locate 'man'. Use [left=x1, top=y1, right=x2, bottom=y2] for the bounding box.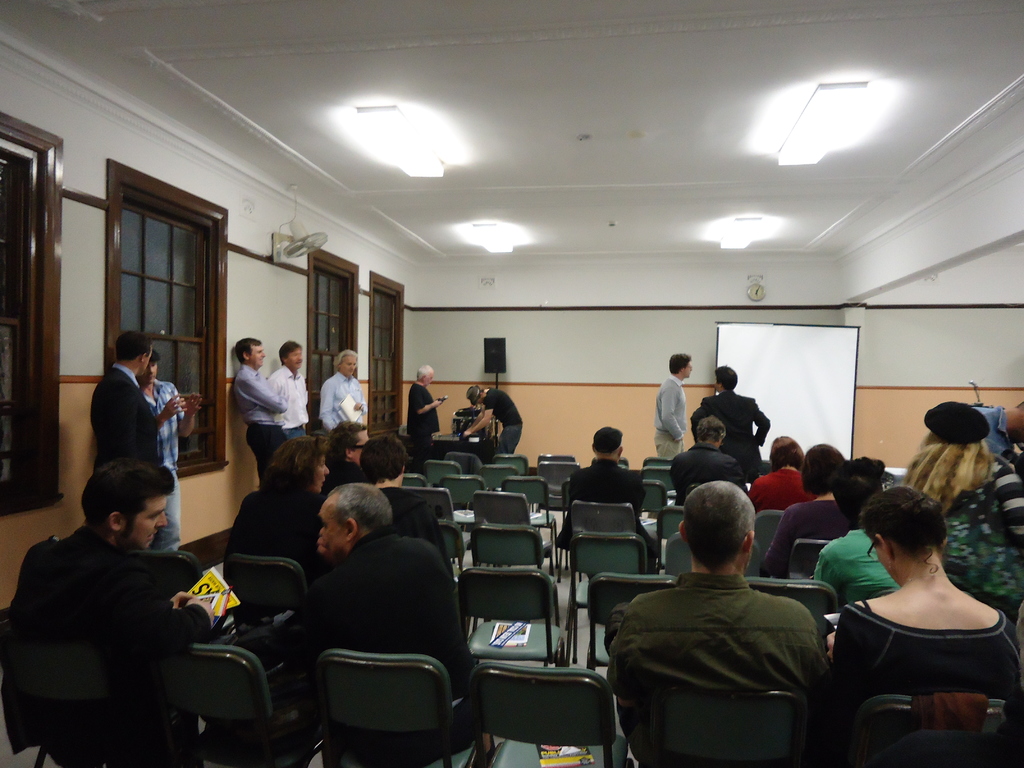
[left=321, top=347, right=372, bottom=431].
